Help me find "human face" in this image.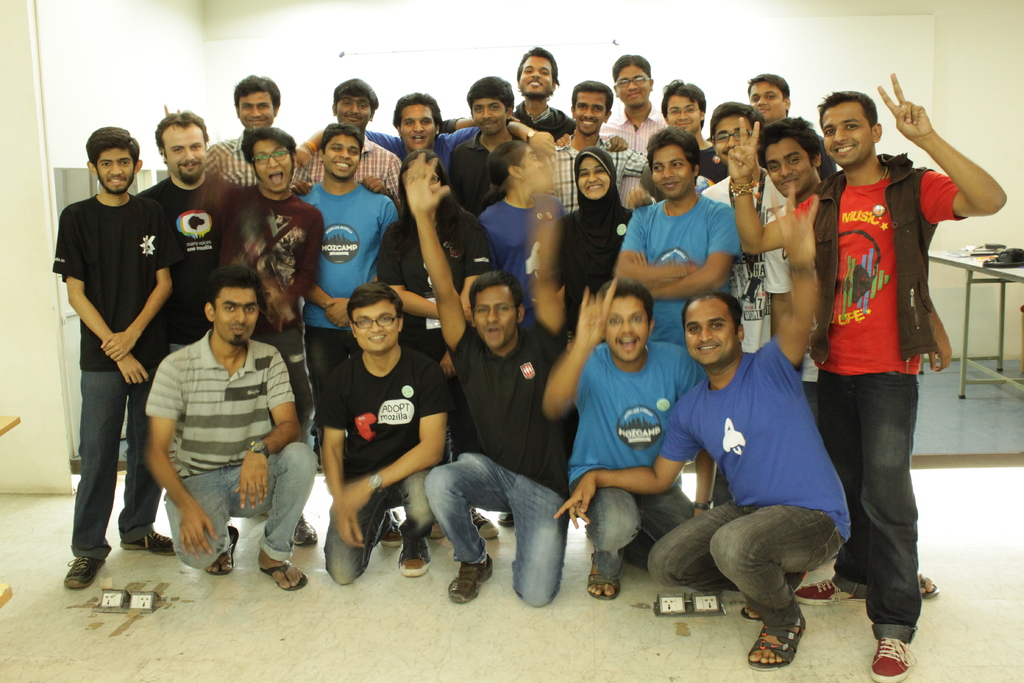
Found it: [397, 104, 438, 156].
